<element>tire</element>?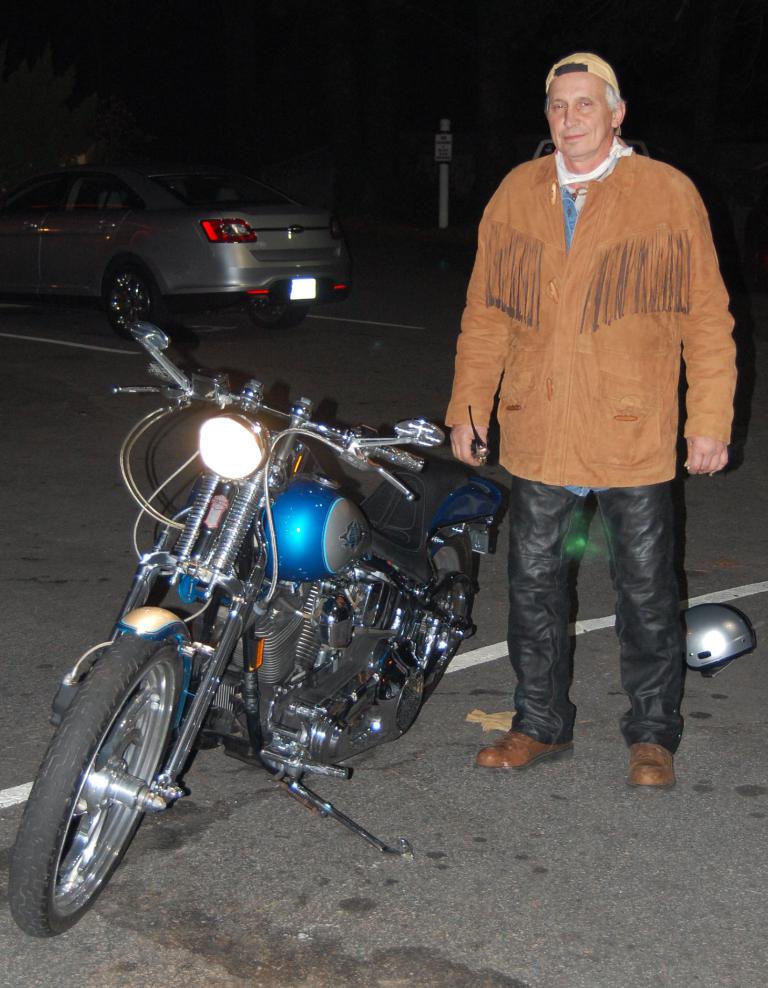
238, 288, 308, 332
